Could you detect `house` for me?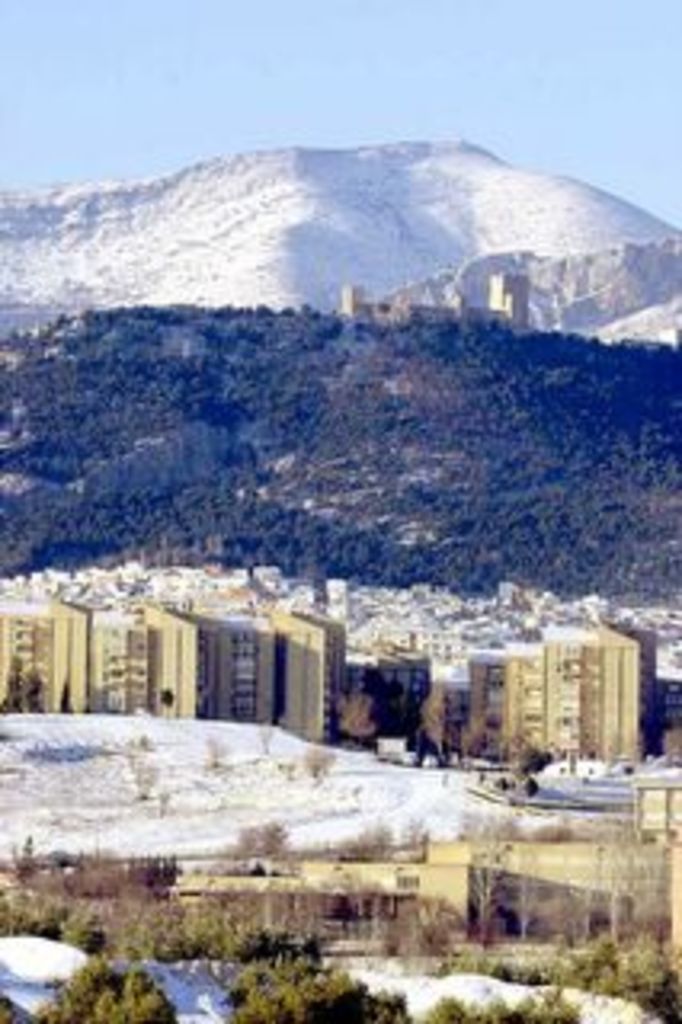
Detection result: box(490, 259, 535, 330).
